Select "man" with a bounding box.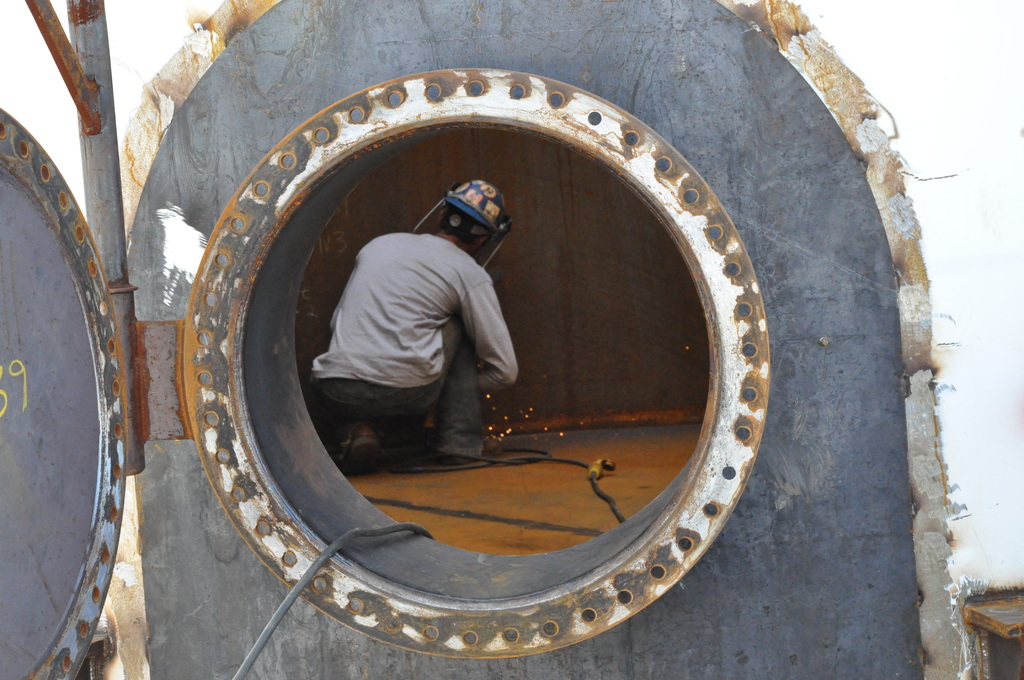
(left=300, top=177, right=515, bottom=464).
